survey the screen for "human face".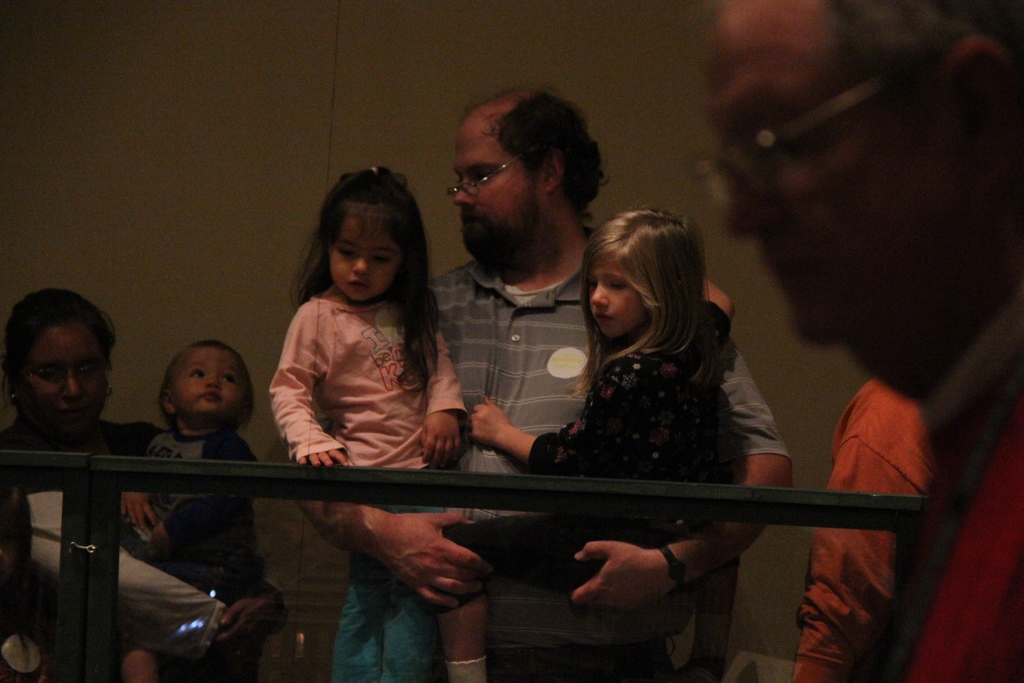
Survey found: x1=178 y1=356 x2=245 y2=423.
